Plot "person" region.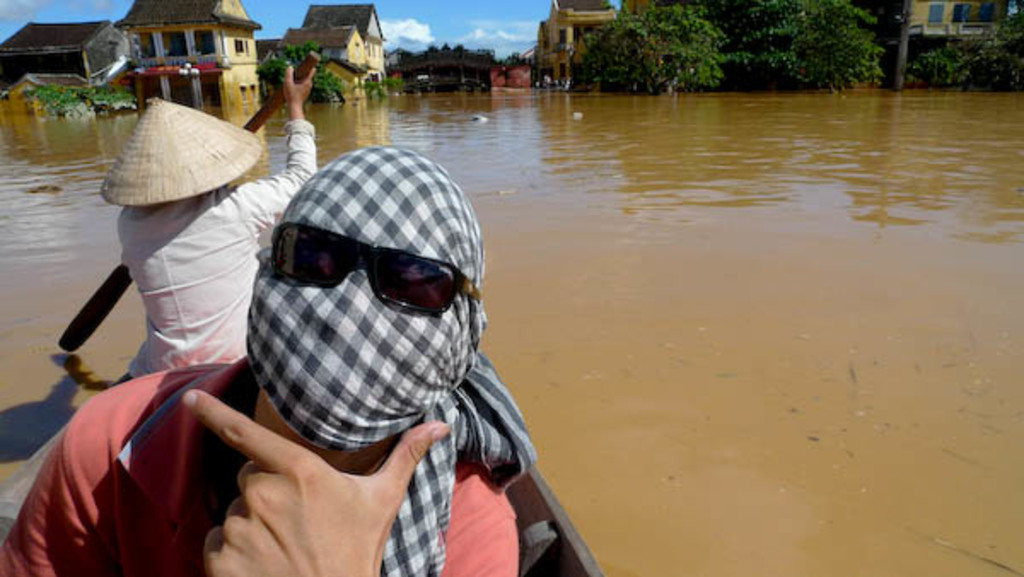
Plotted at Rect(0, 142, 534, 575).
